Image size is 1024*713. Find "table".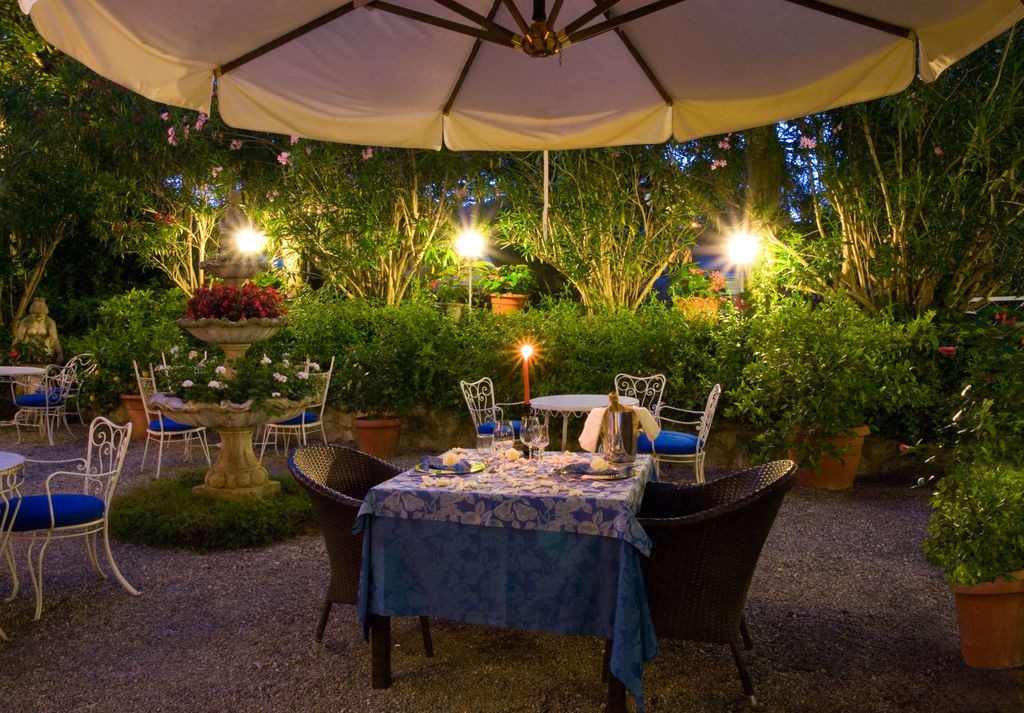
bbox(529, 395, 638, 452).
